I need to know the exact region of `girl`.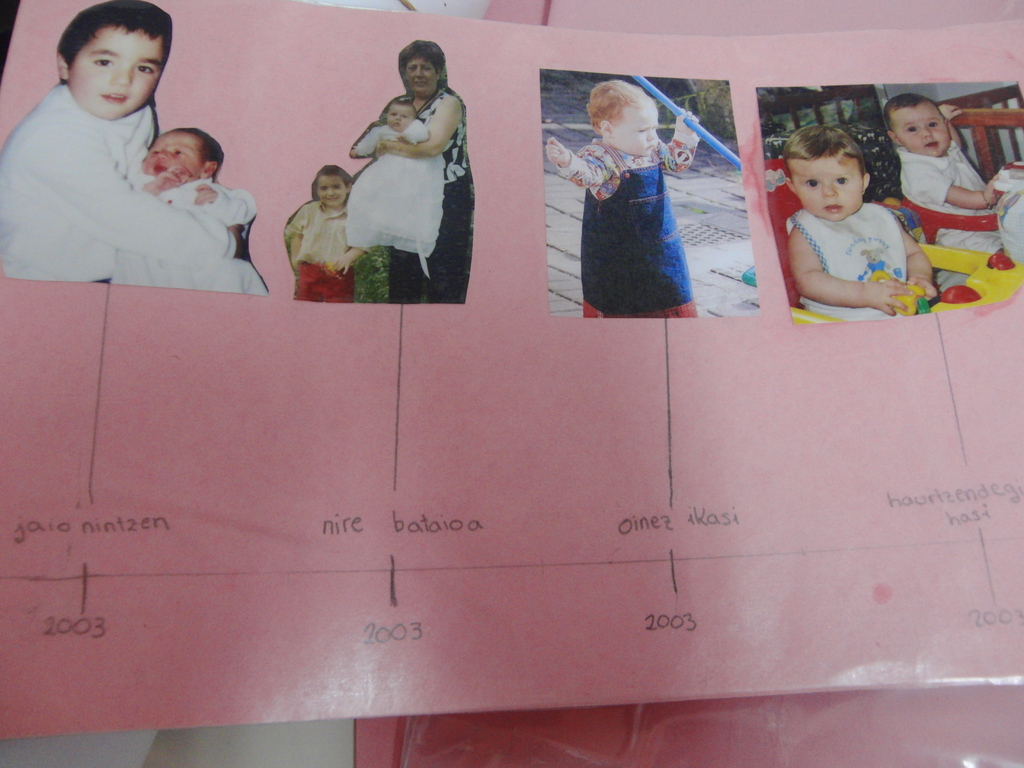
Region: box=[785, 120, 941, 319].
